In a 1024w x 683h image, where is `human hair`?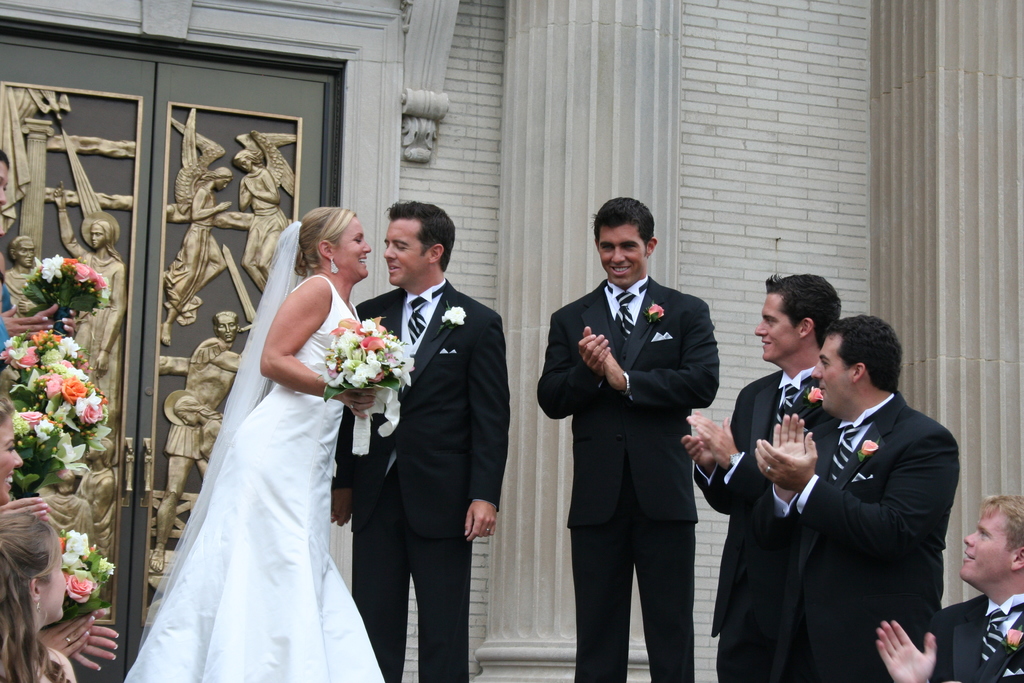
BBox(9, 234, 35, 260).
